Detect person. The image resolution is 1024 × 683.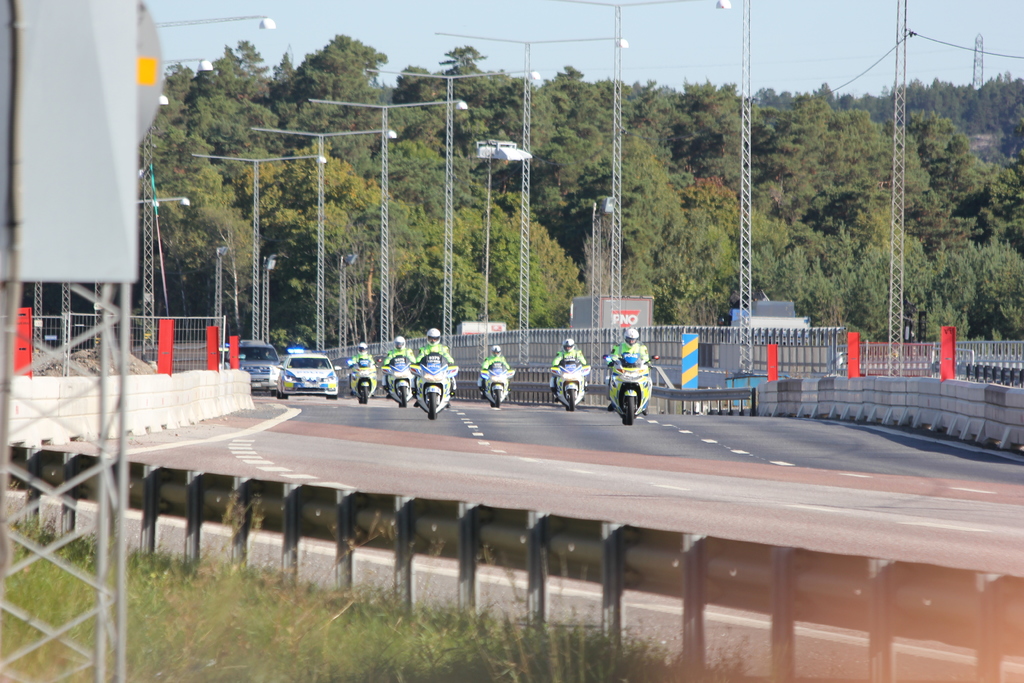
(596,325,650,406).
